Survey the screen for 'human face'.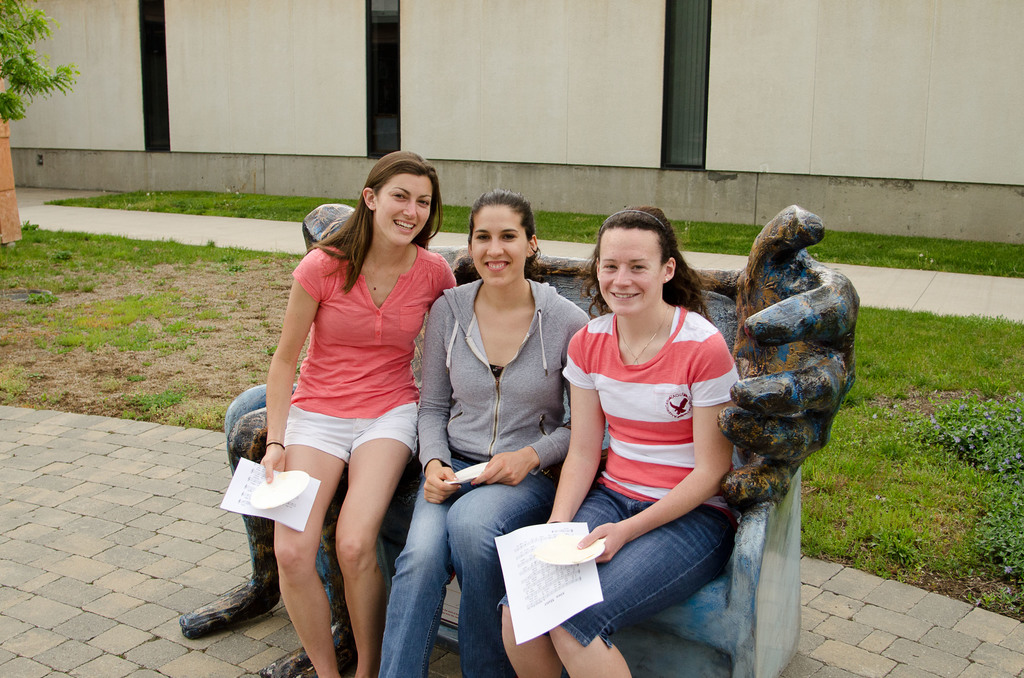
Survey found: region(373, 175, 432, 245).
